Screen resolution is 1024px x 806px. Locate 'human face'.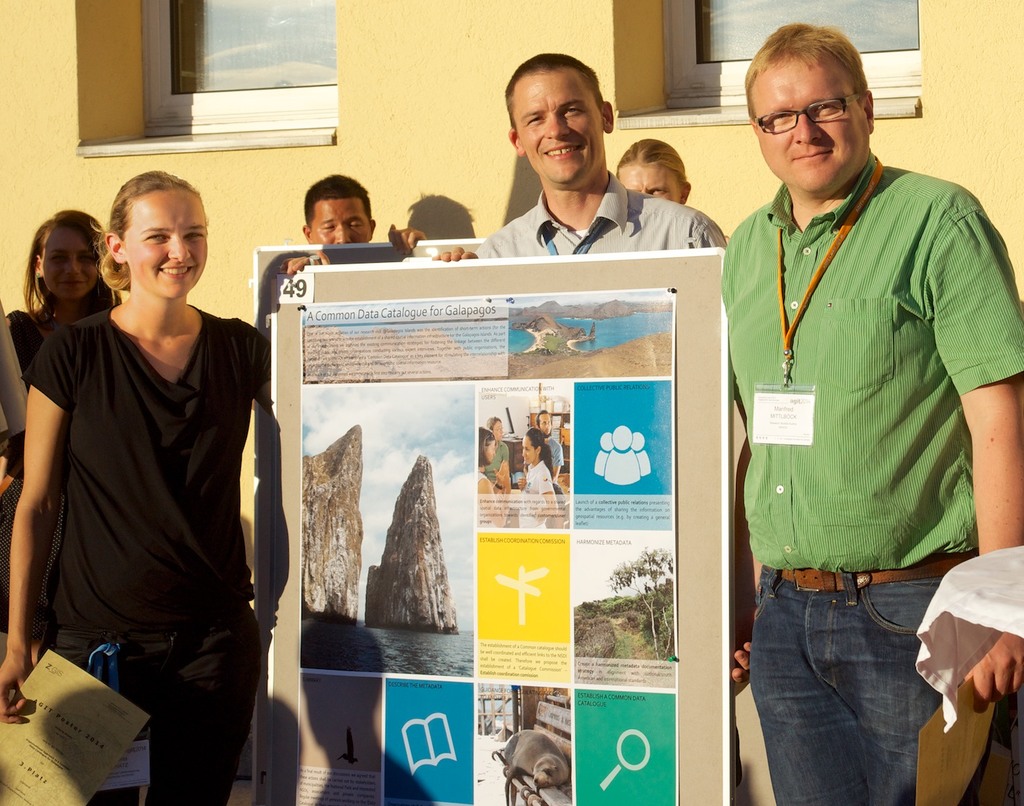
crop(310, 203, 370, 244).
